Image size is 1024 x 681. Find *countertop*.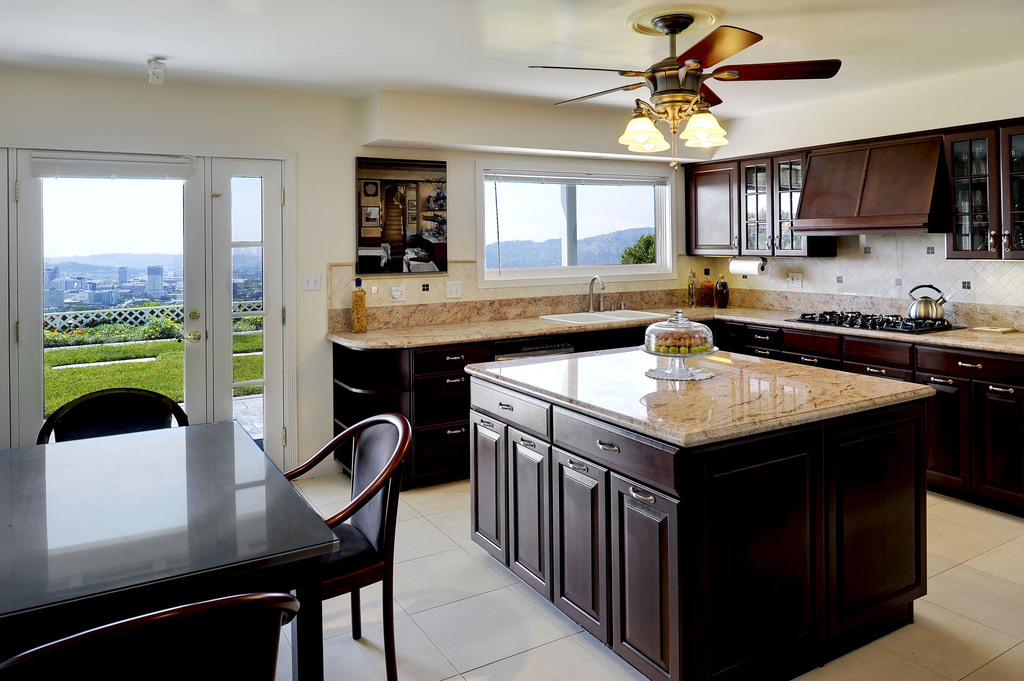
select_region(327, 296, 1022, 522).
